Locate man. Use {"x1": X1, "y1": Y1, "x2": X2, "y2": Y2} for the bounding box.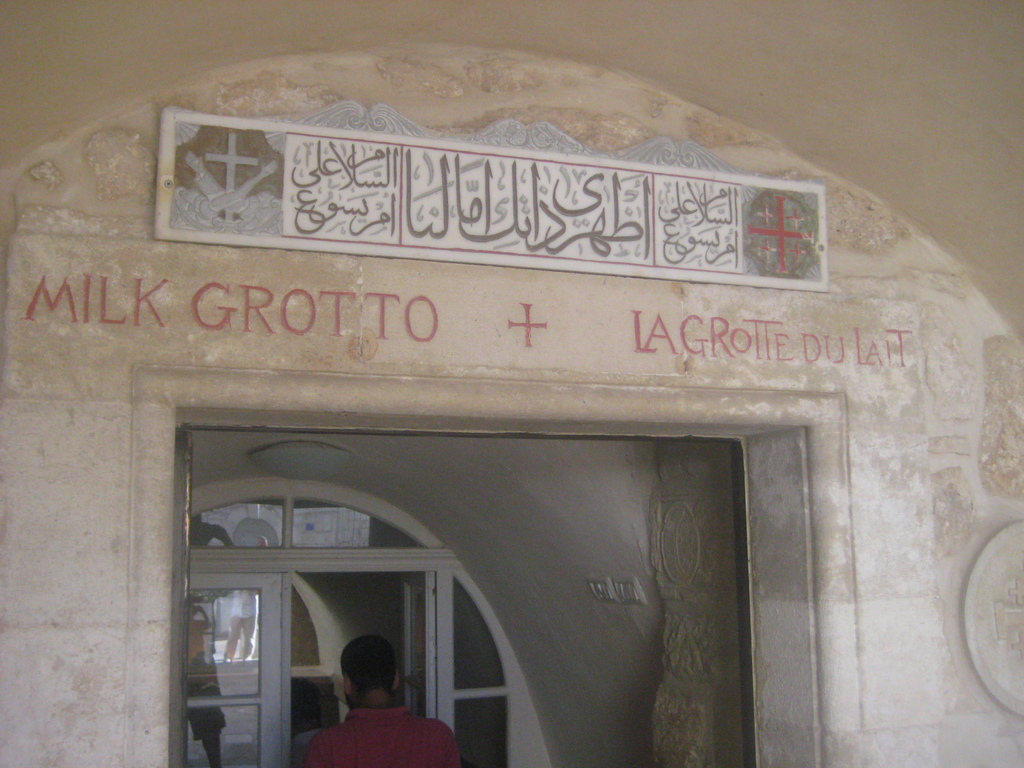
{"x1": 282, "y1": 634, "x2": 461, "y2": 766}.
